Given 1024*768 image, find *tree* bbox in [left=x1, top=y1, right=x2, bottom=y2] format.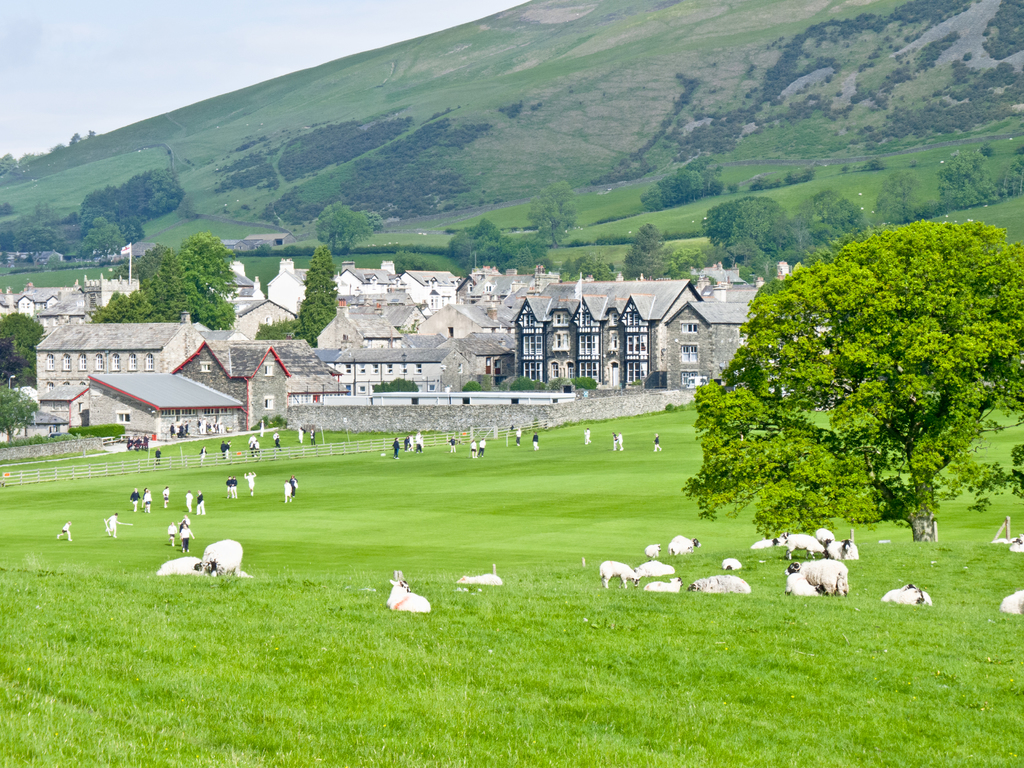
[left=620, top=214, right=687, bottom=294].
